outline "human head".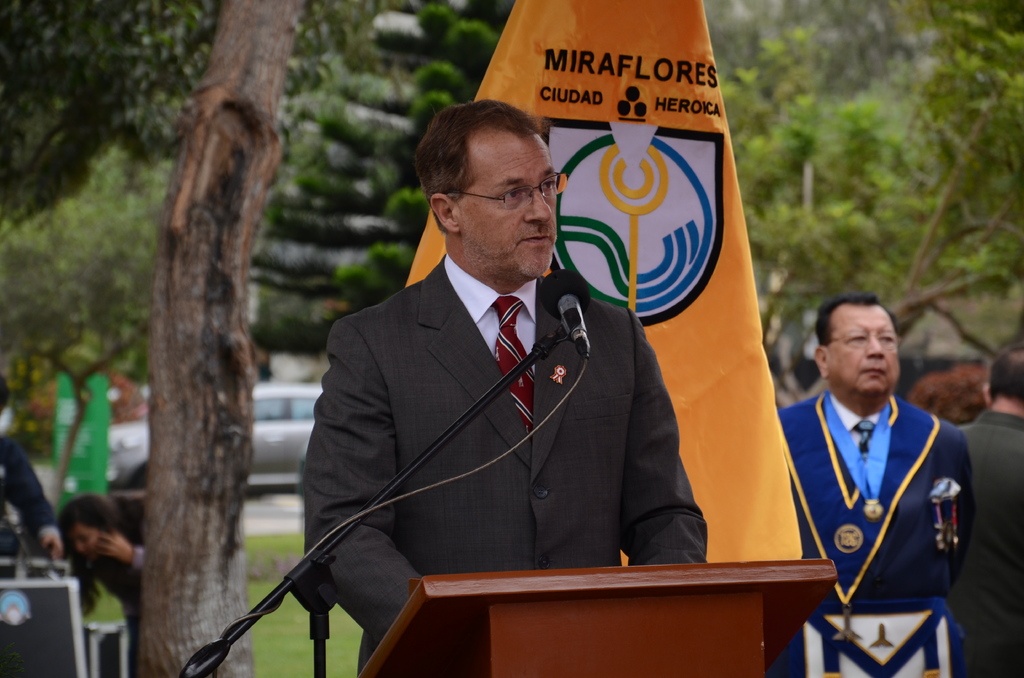
Outline: 813,294,902,405.
